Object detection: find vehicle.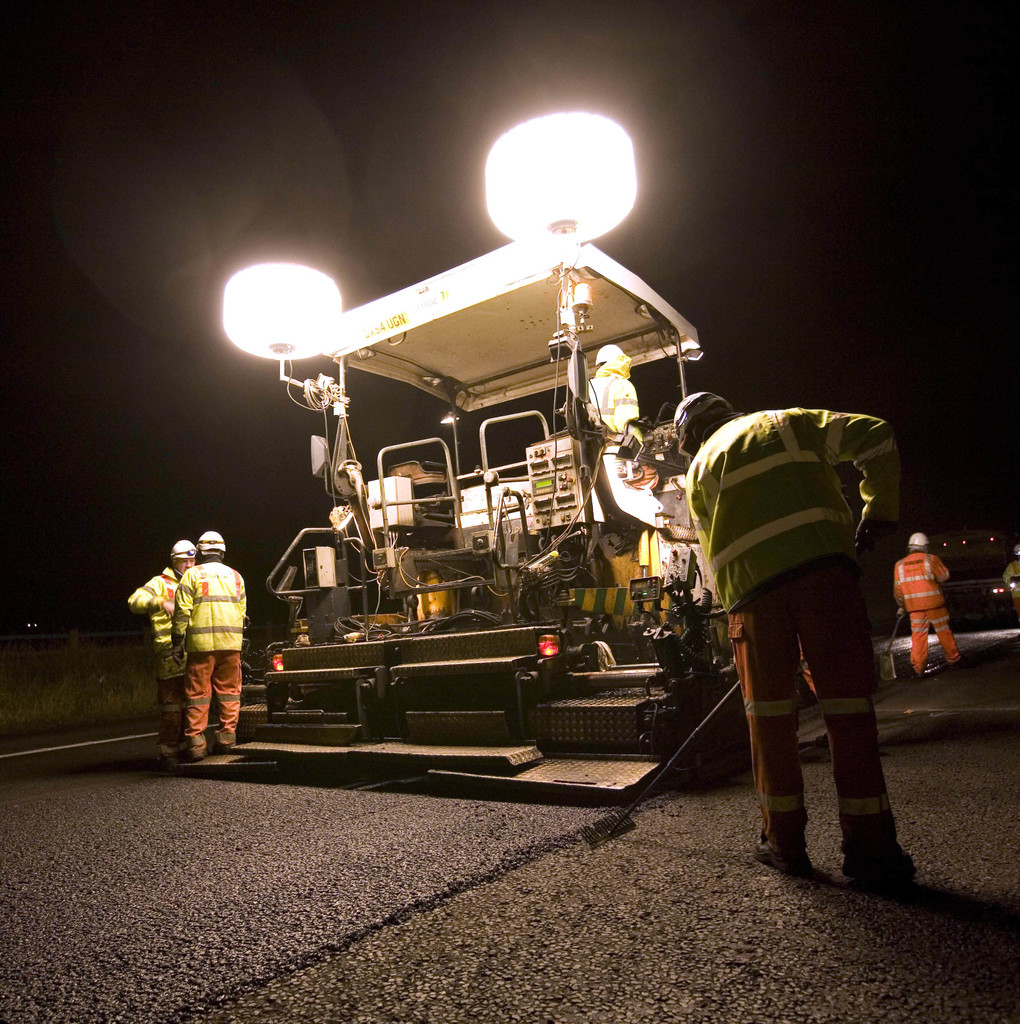
(left=989, top=540, right=1019, bottom=614).
